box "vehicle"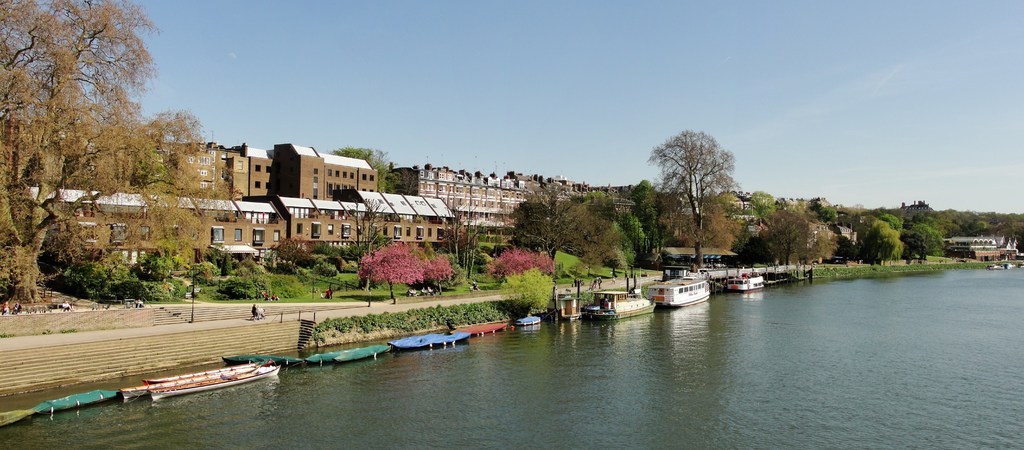
region(580, 288, 655, 319)
